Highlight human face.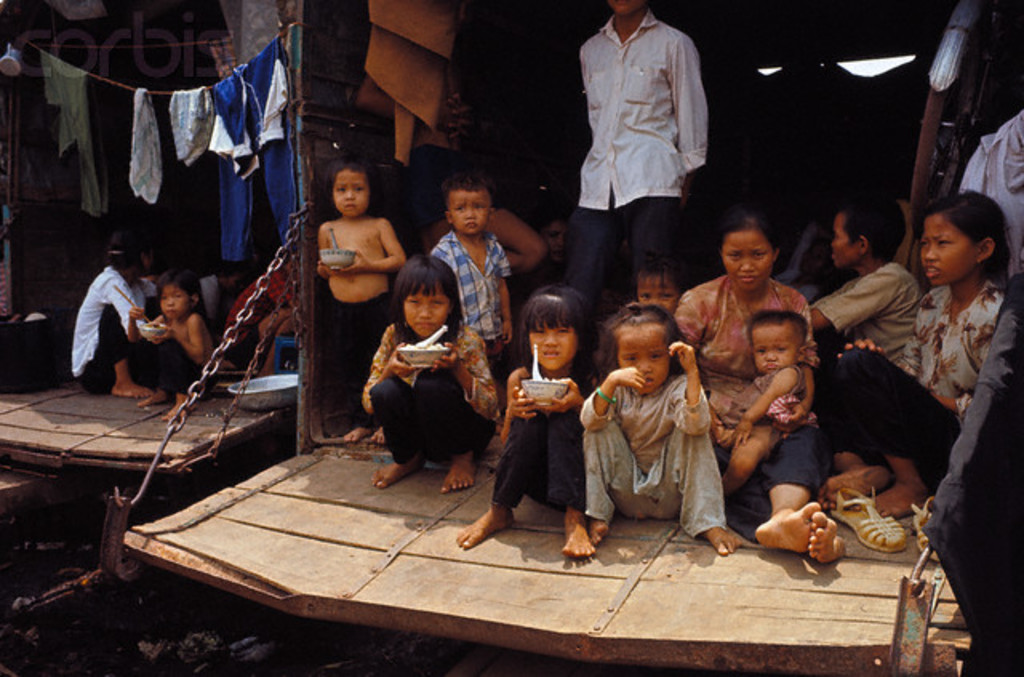
Highlighted region: box(754, 320, 803, 371).
